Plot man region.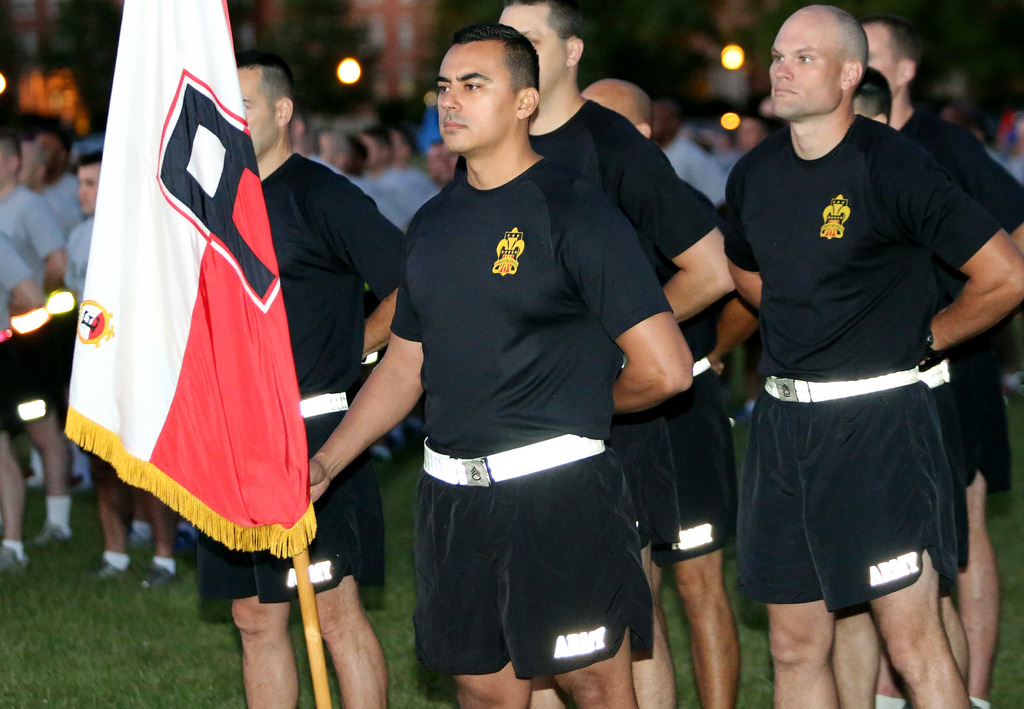
Plotted at 0, 134, 73, 578.
